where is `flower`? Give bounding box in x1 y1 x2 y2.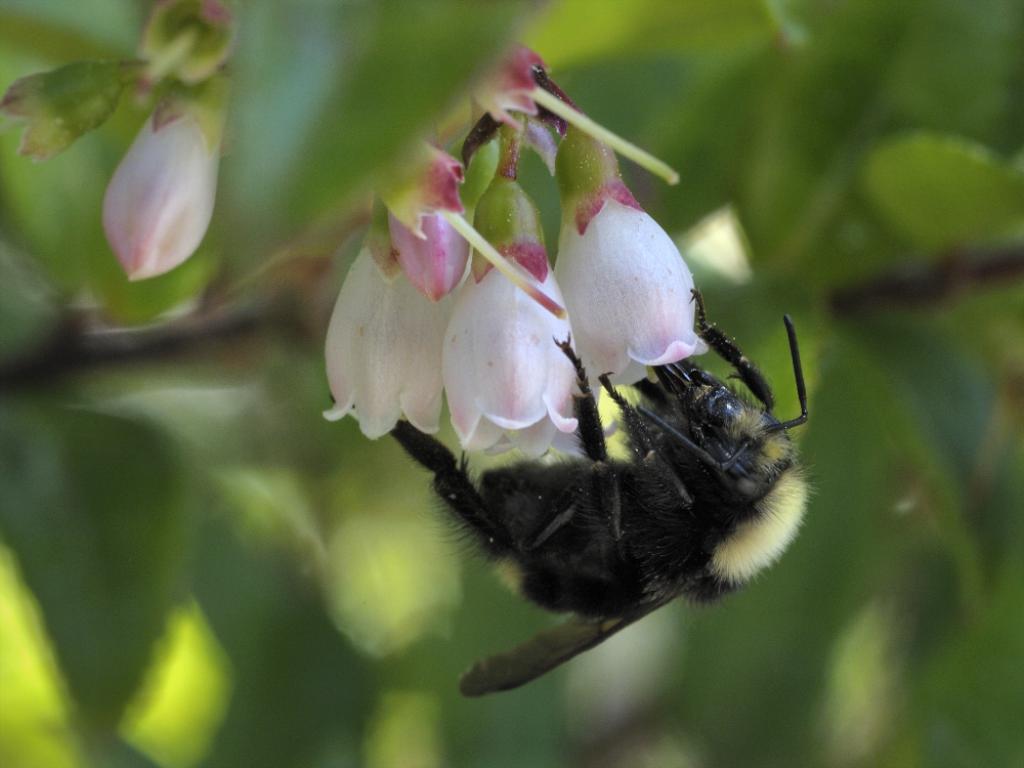
0 56 163 182.
